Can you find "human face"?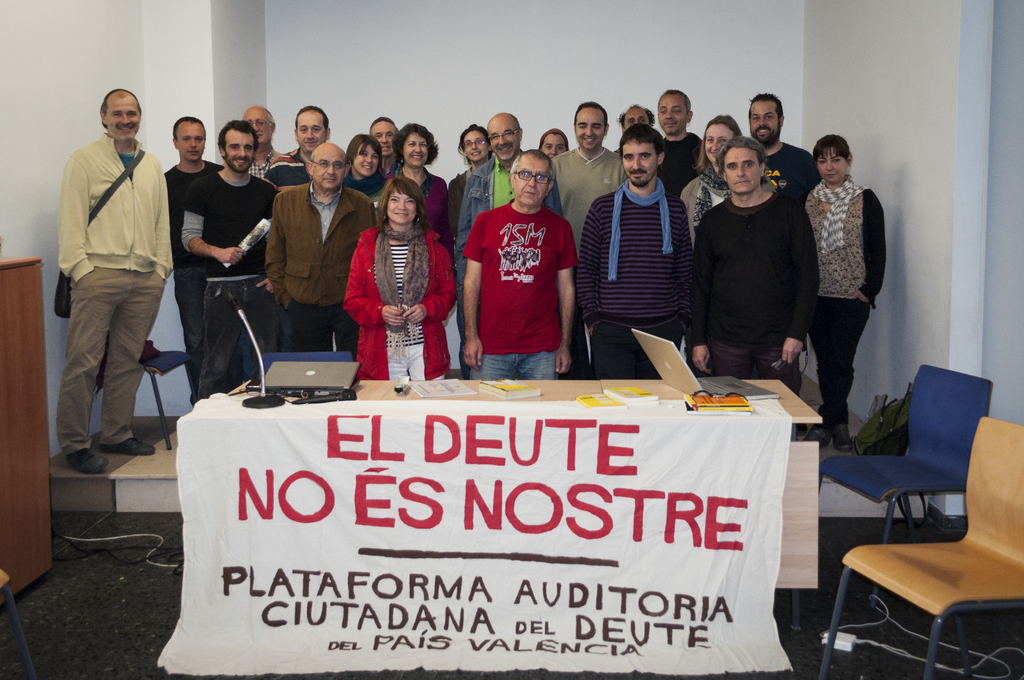
Yes, bounding box: region(104, 94, 139, 142).
